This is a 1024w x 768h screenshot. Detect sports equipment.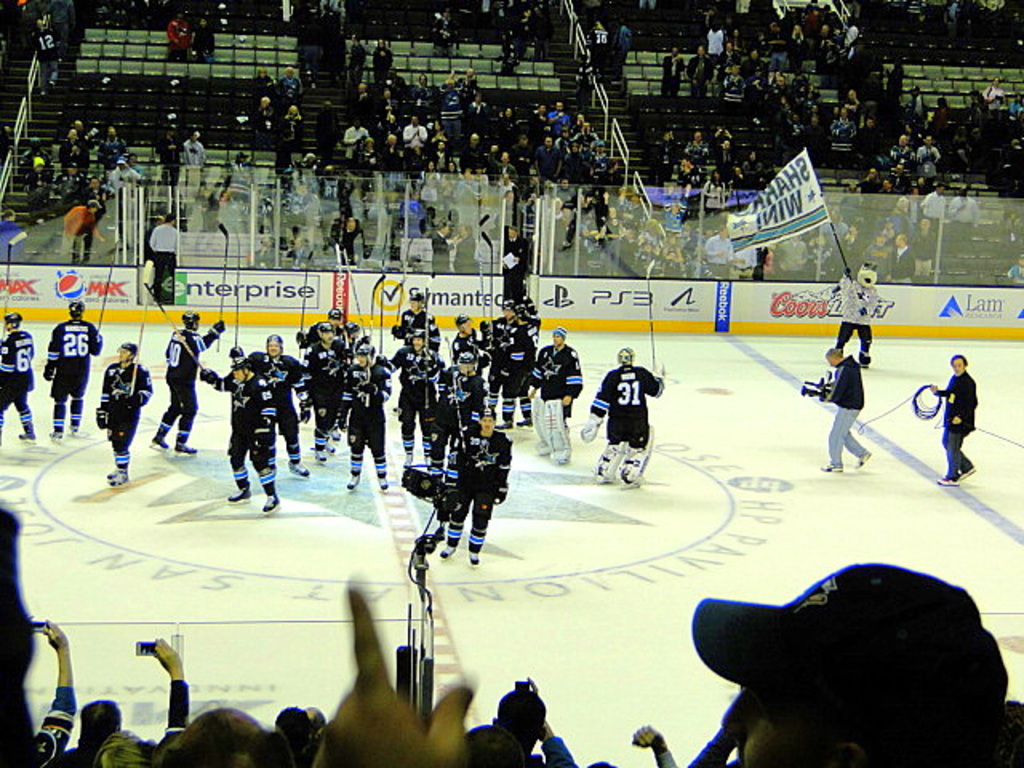
[459,350,474,362].
